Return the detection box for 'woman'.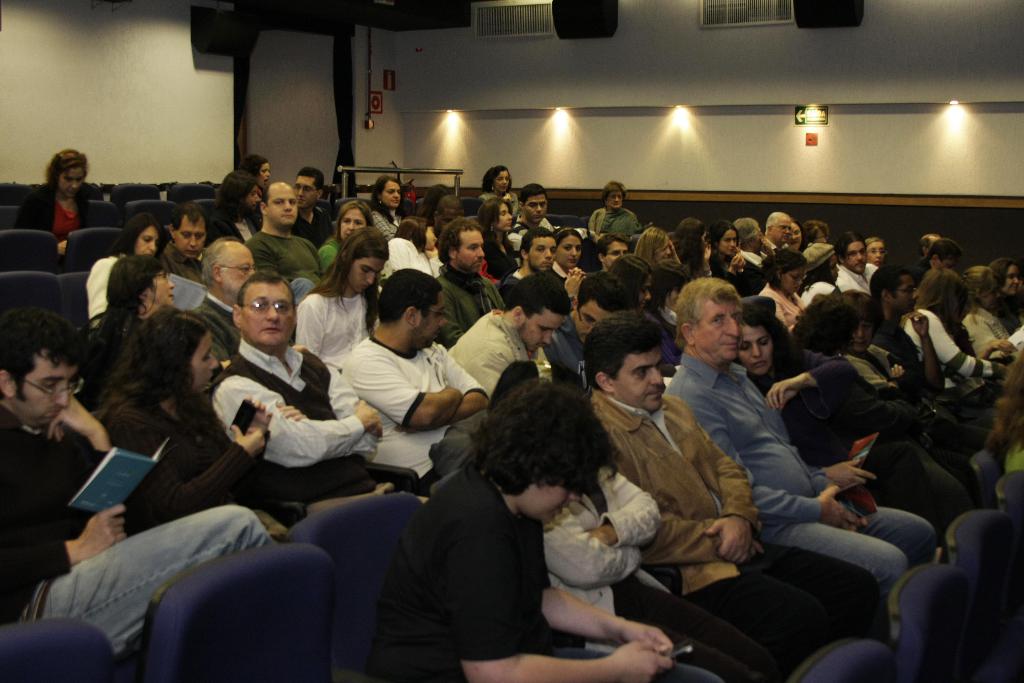
(867, 239, 884, 263).
